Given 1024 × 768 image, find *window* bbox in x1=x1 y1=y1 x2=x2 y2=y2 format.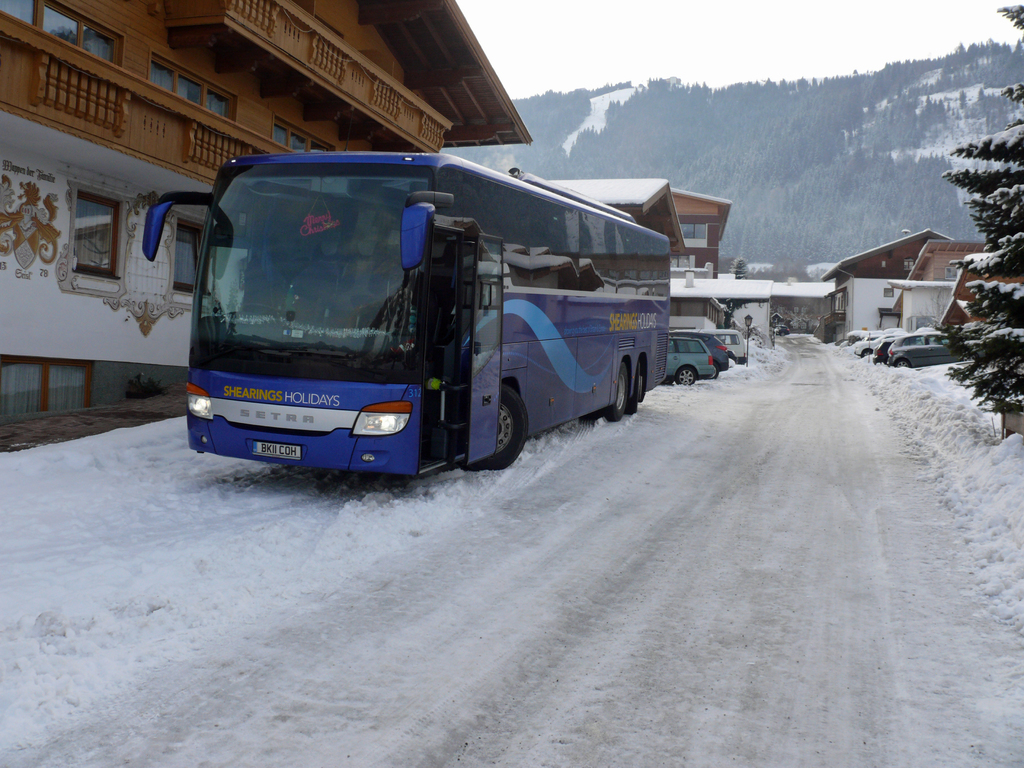
x1=682 y1=219 x2=712 y2=247.
